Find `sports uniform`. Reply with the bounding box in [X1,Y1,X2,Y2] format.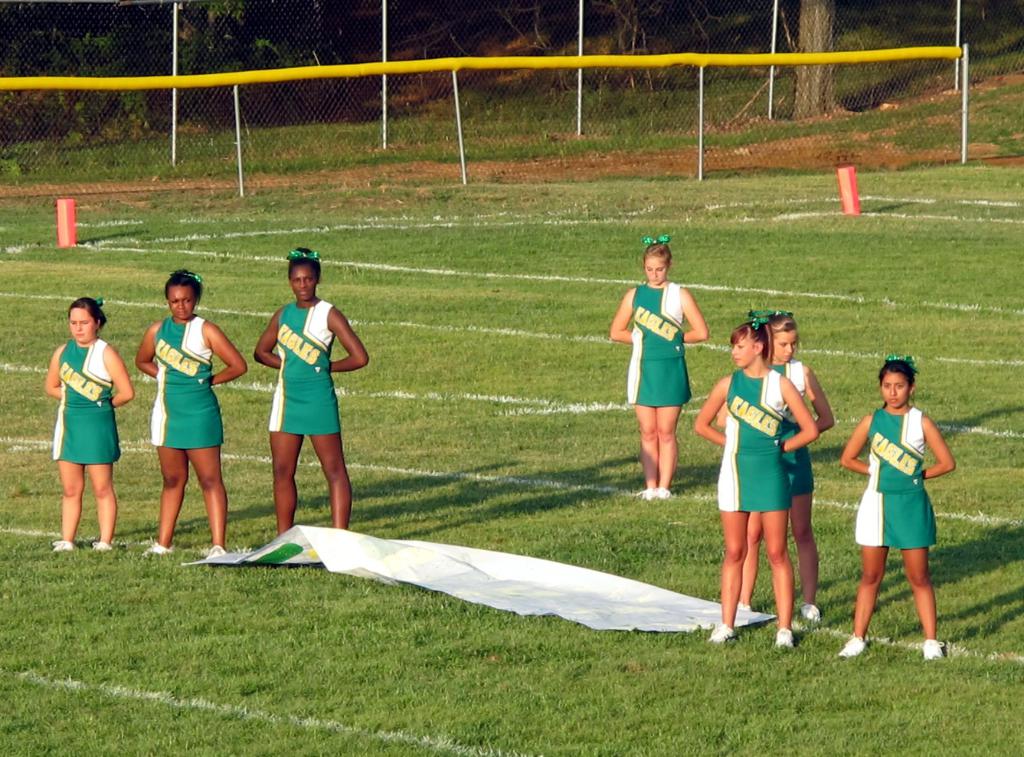
[141,311,227,562].
